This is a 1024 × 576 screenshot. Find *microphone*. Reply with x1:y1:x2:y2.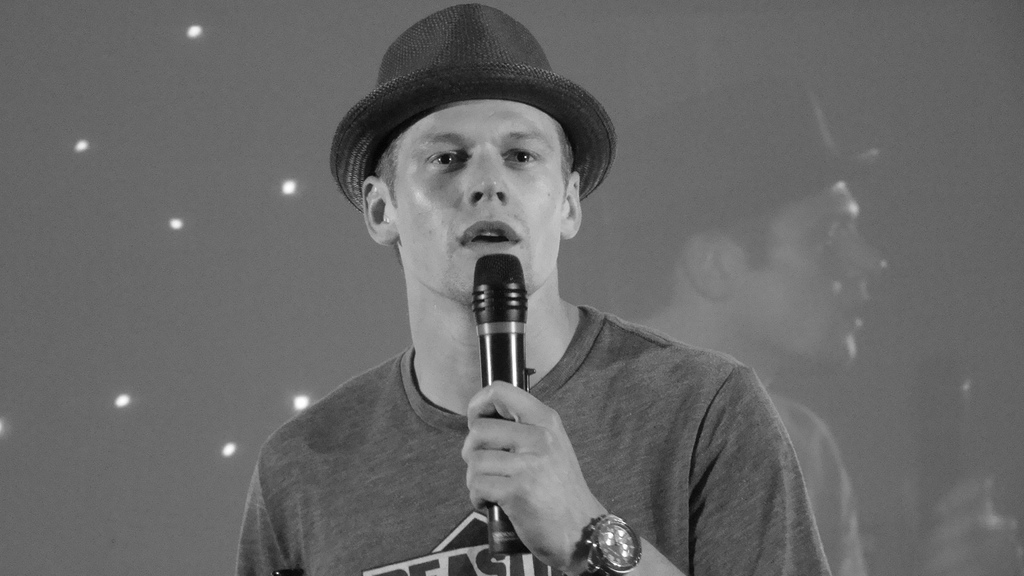
465:250:527:567.
